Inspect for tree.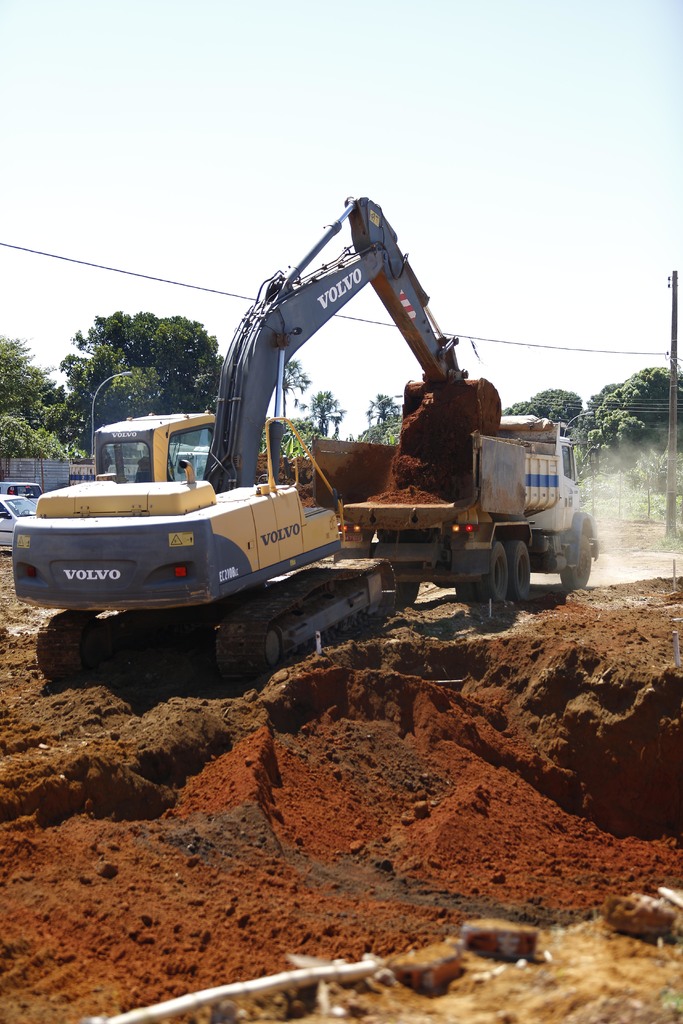
Inspection: detection(294, 388, 347, 443).
